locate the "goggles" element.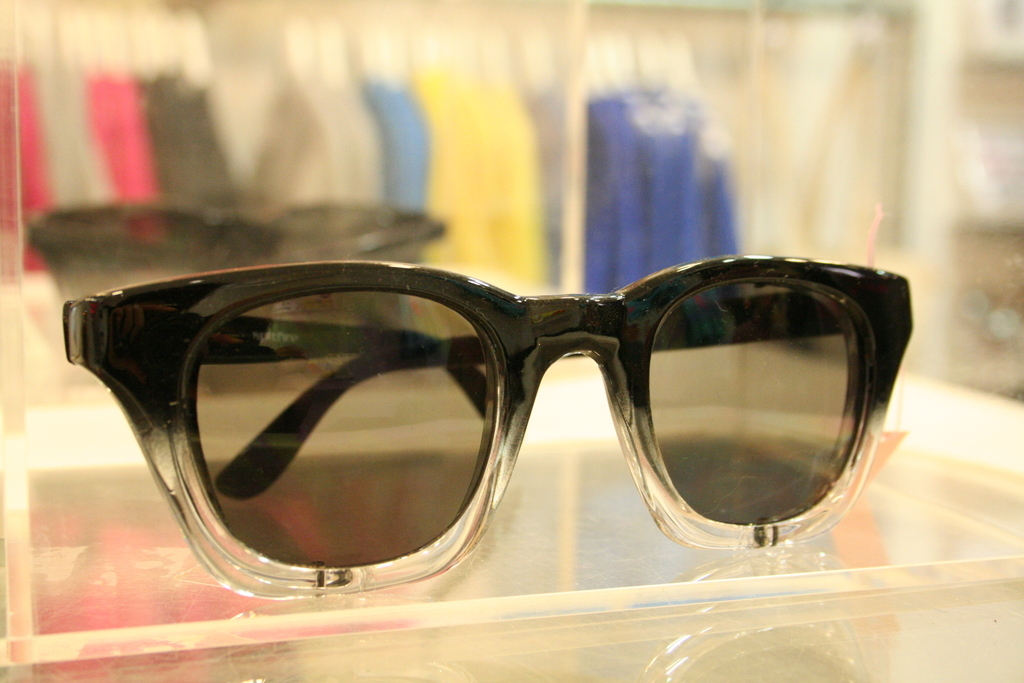
Element bbox: 62:259:924:588.
